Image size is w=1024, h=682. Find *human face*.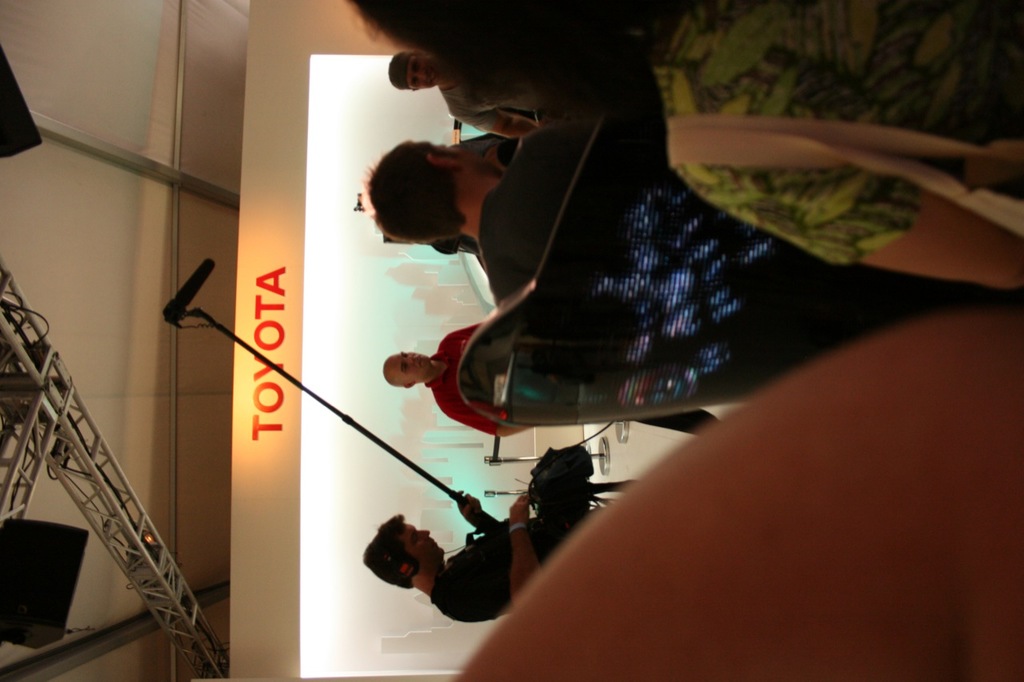
detection(388, 352, 429, 385).
